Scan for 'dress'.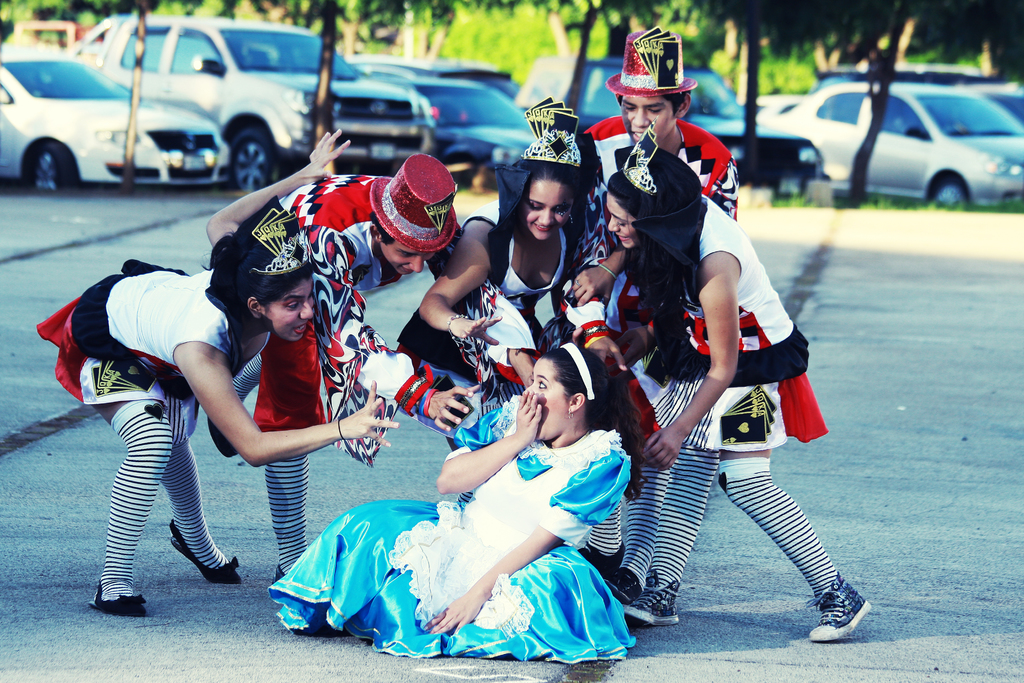
Scan result: bbox(268, 394, 636, 666).
